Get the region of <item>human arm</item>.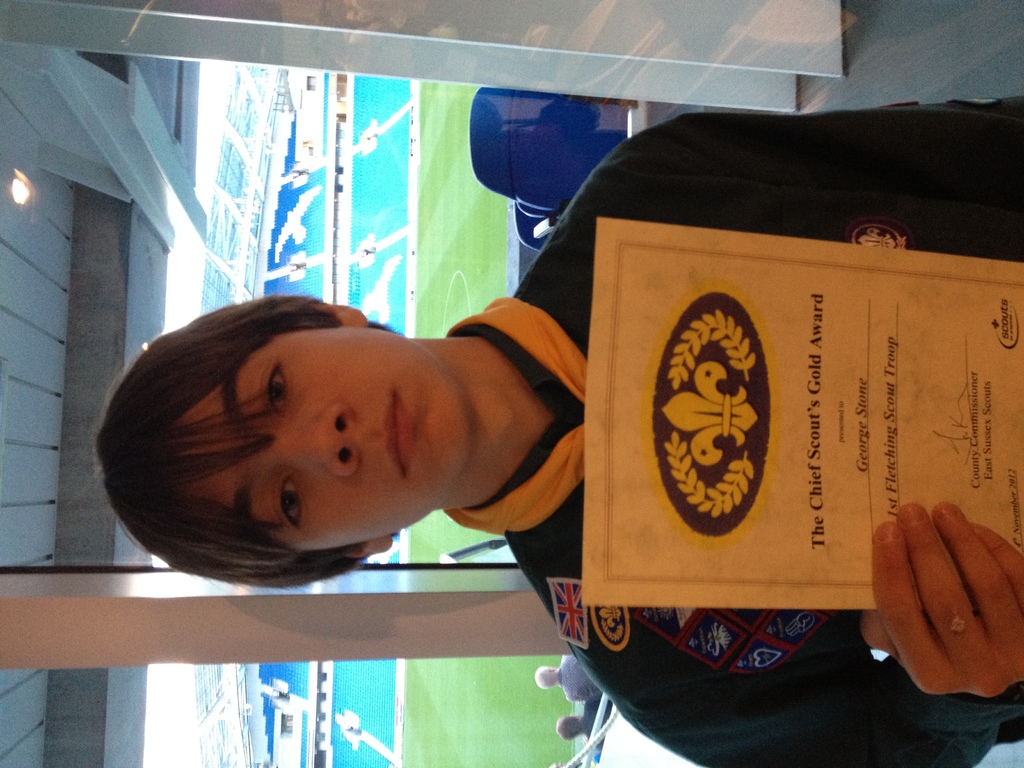
[623, 508, 1023, 767].
